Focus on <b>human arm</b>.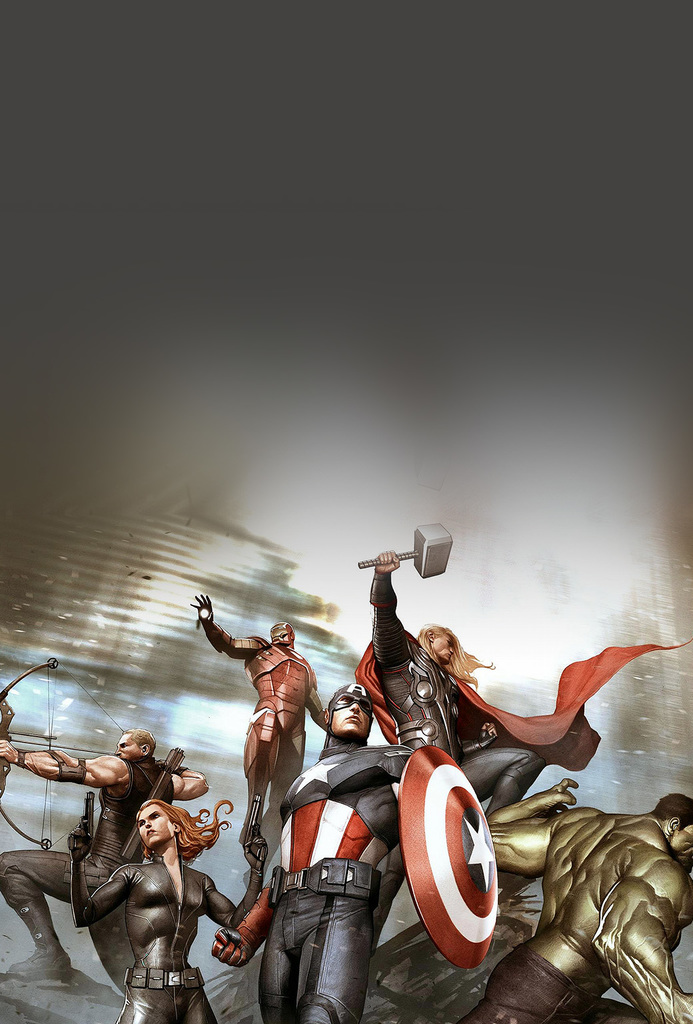
Focused at crop(480, 767, 600, 880).
